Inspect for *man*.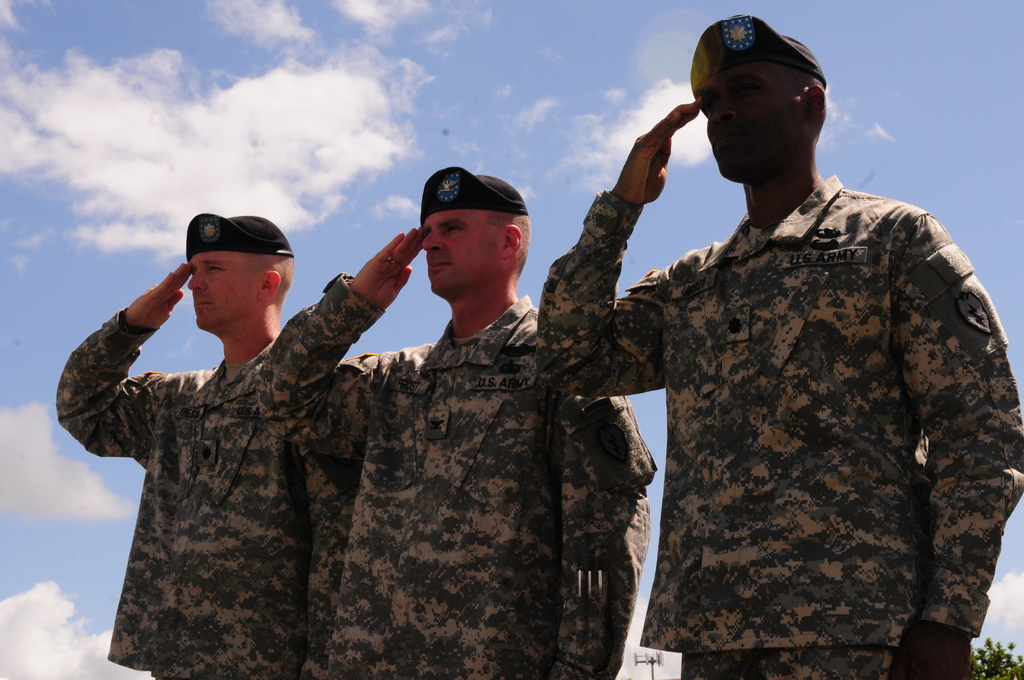
Inspection: BBox(536, 14, 1023, 679).
